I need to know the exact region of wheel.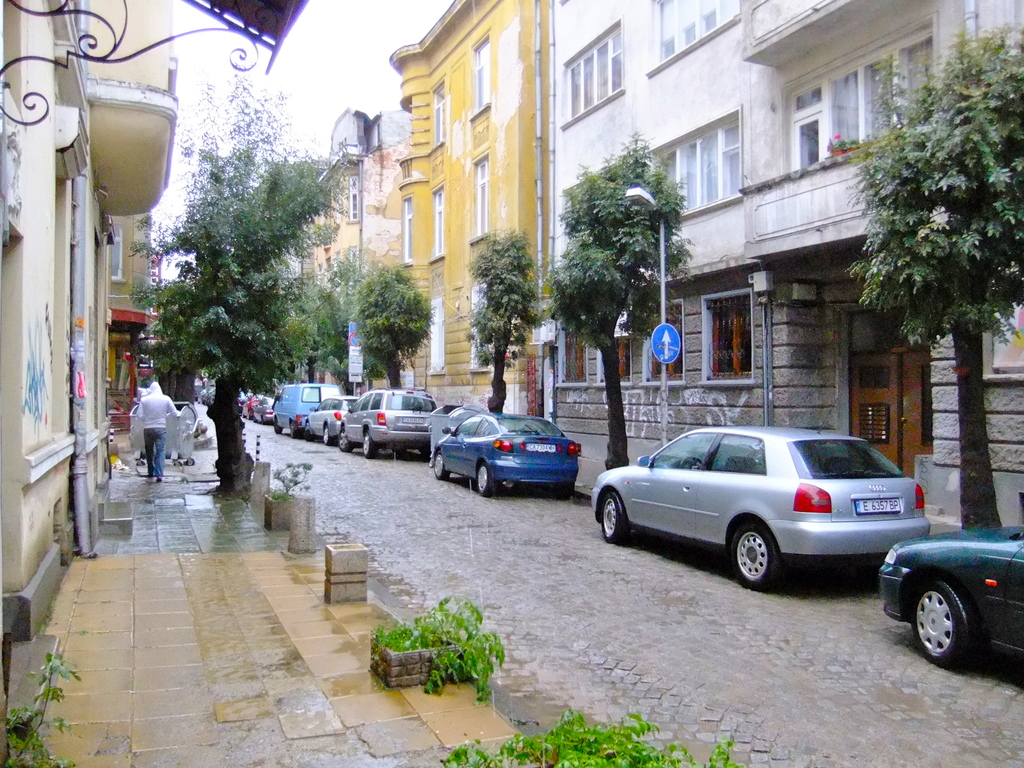
Region: left=307, top=426, right=315, bottom=440.
